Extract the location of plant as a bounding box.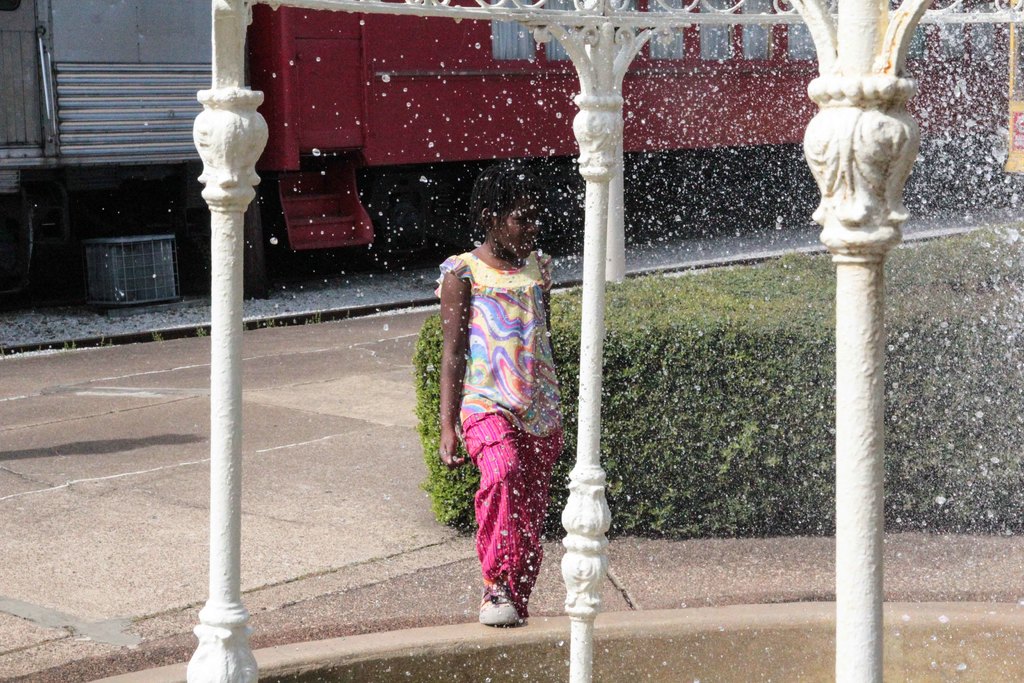
box=[260, 299, 284, 331].
